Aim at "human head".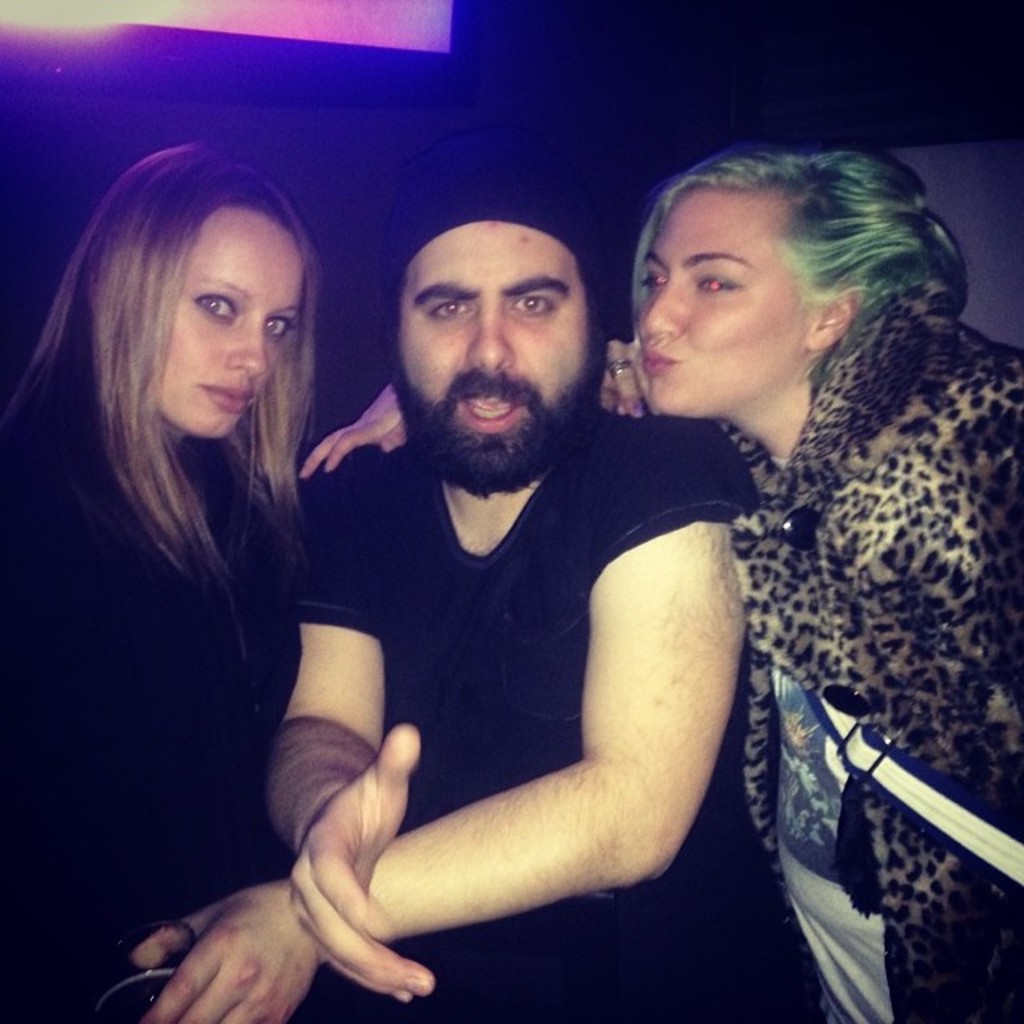
Aimed at locate(82, 165, 325, 443).
